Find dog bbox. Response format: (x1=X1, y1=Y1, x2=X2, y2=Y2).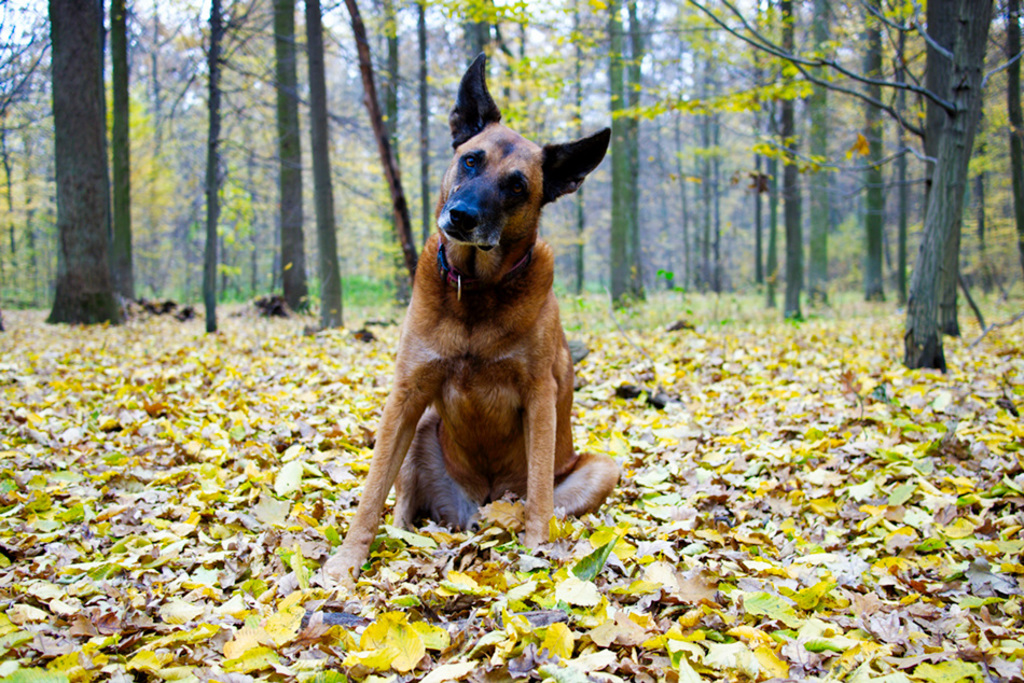
(x1=316, y1=48, x2=620, y2=598).
